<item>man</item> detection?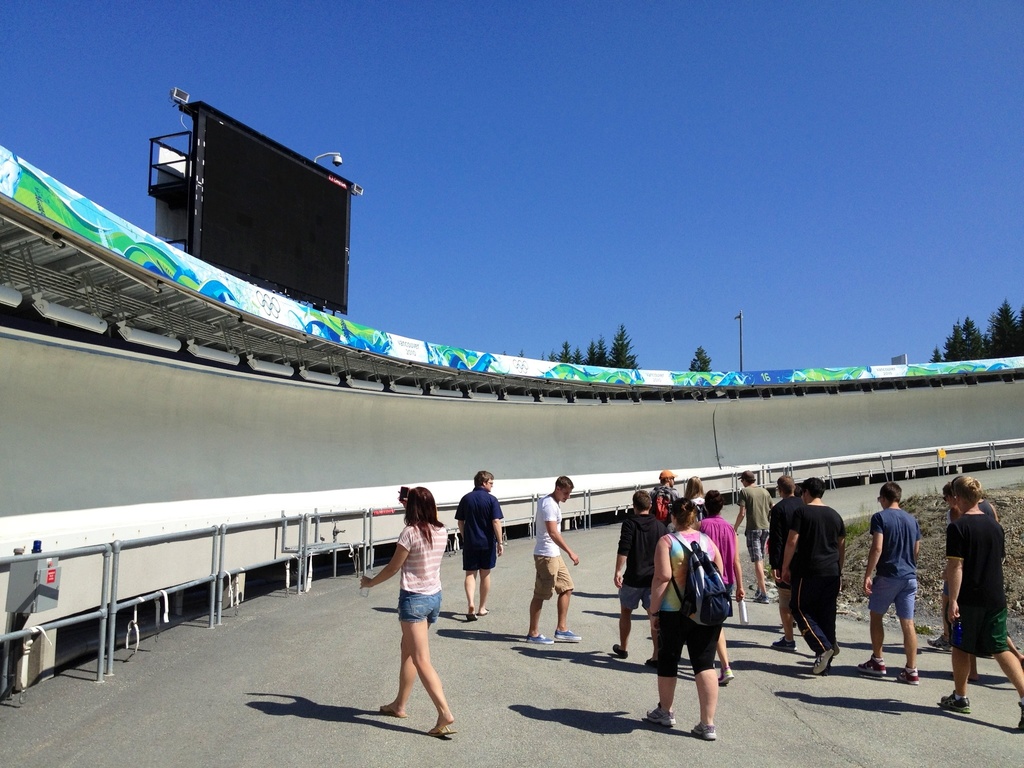
box(609, 495, 666, 671)
